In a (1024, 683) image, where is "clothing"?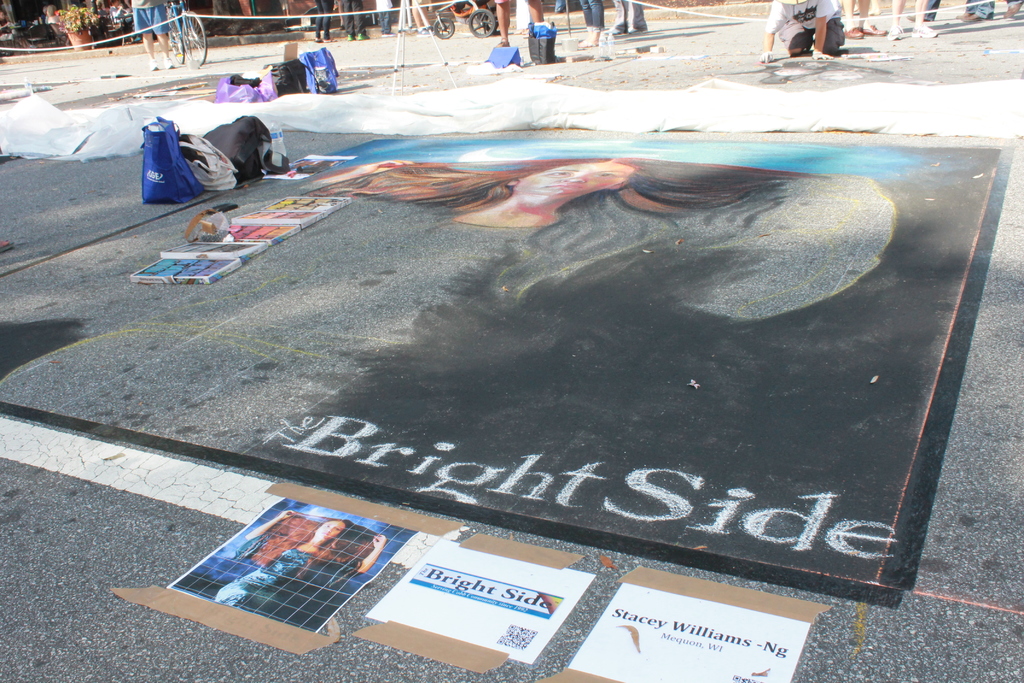
bbox=(580, 0, 607, 36).
